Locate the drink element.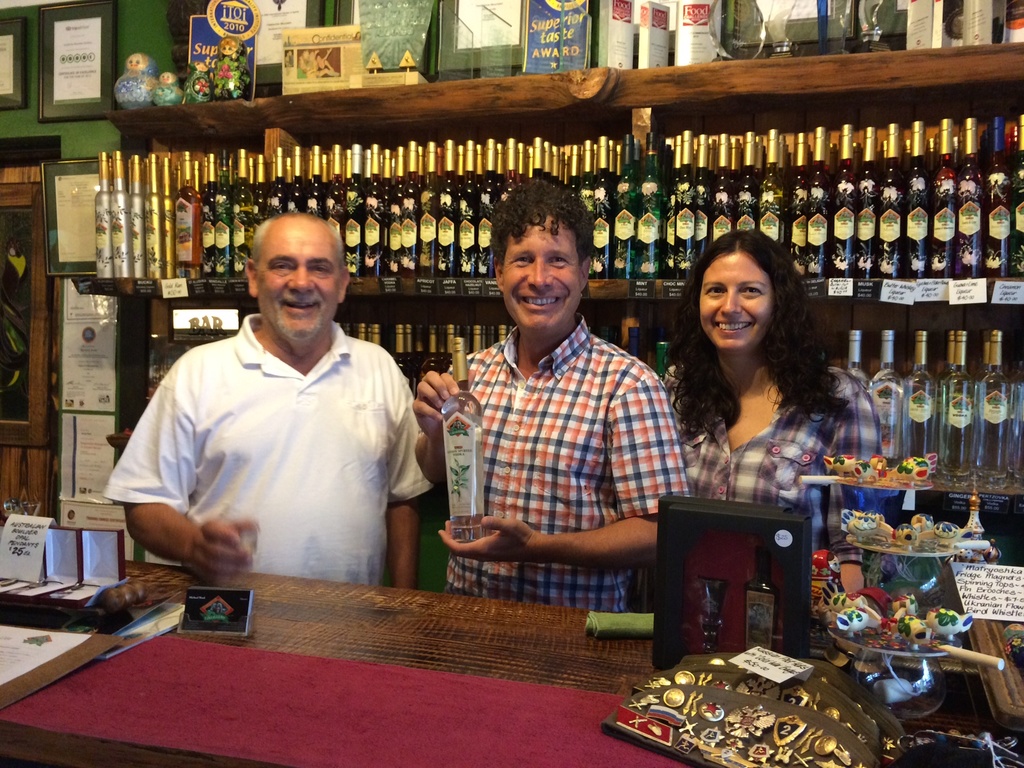
Element bbox: box=[868, 364, 902, 463].
